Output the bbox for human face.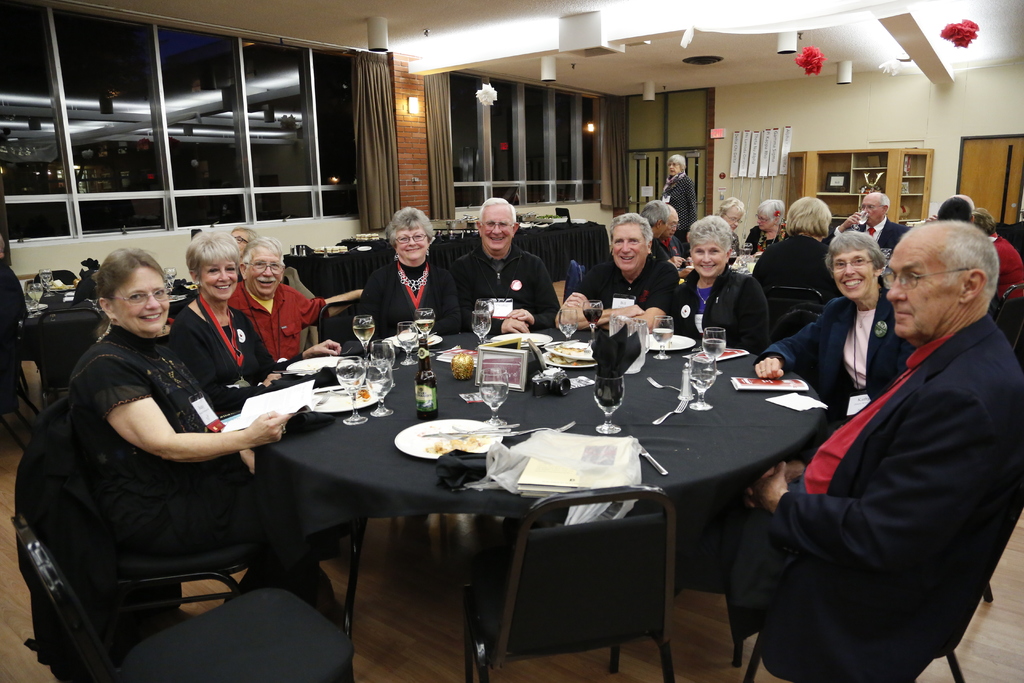
{"x1": 722, "y1": 205, "x2": 743, "y2": 229}.
